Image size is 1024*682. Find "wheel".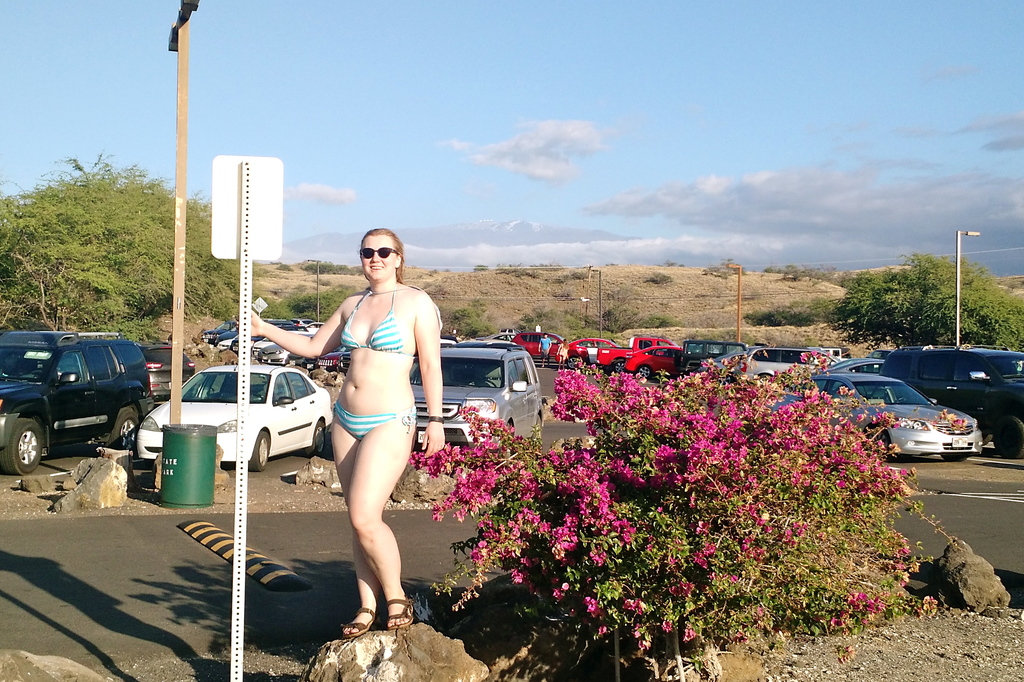
box(612, 360, 624, 372).
